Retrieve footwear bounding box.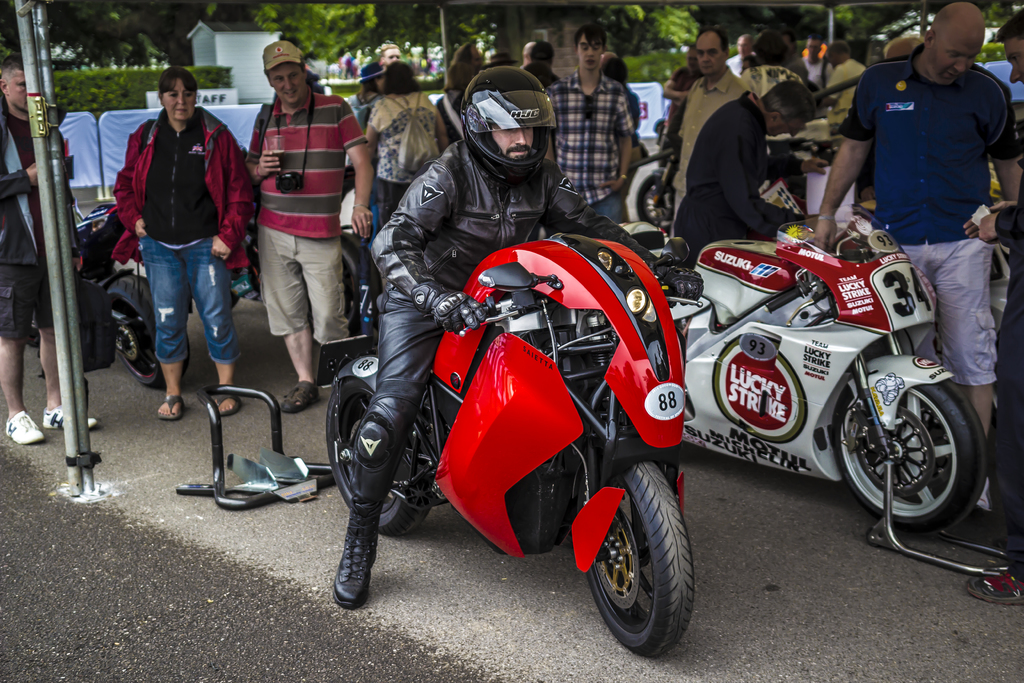
Bounding box: rect(33, 394, 106, 439).
